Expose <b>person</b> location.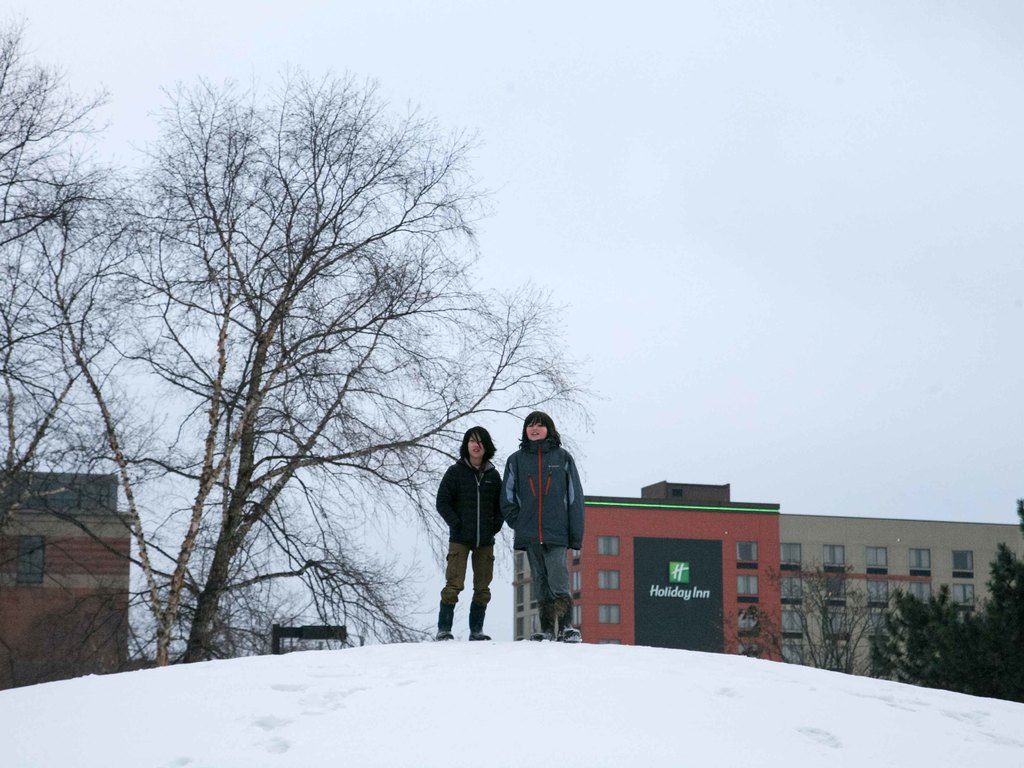
Exposed at {"x1": 431, "y1": 428, "x2": 502, "y2": 641}.
